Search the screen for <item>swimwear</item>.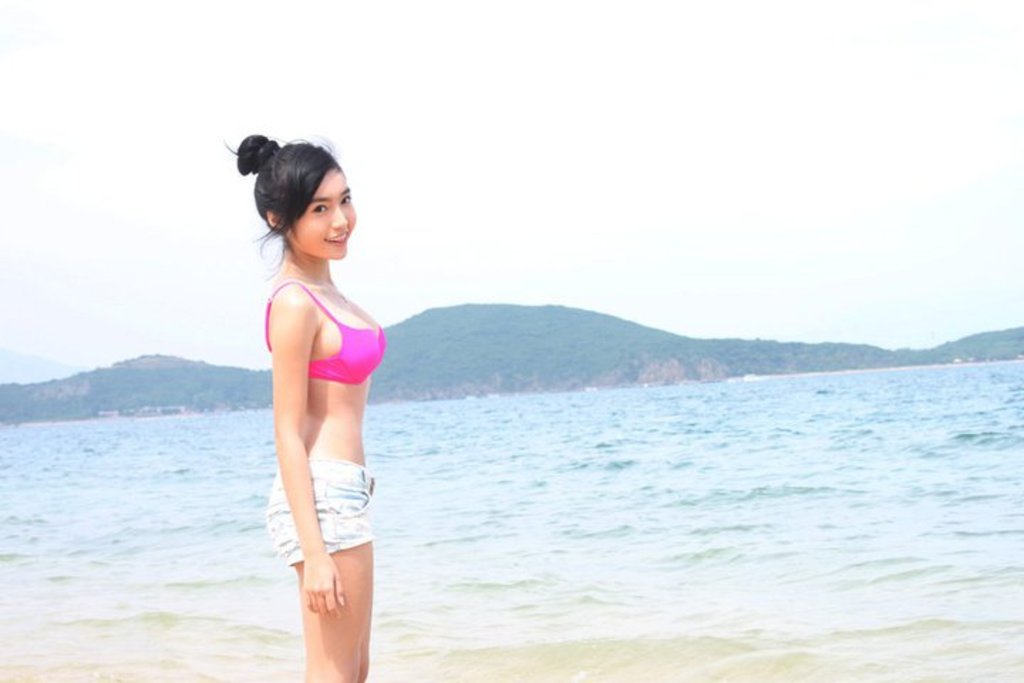
Found at left=262, top=279, right=387, bottom=387.
